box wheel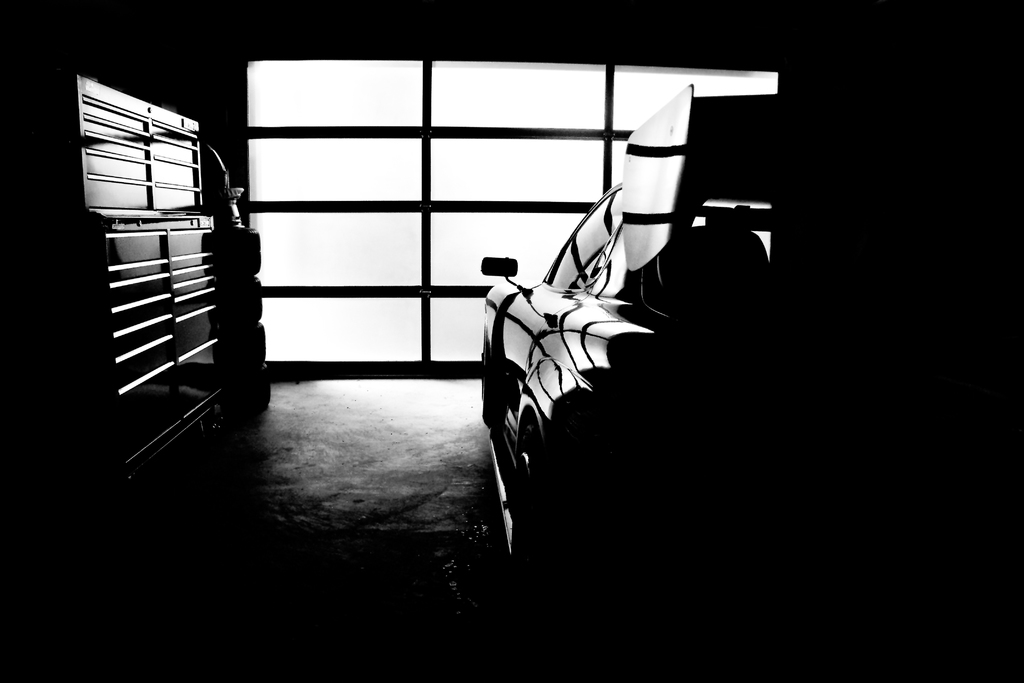
(220, 271, 259, 321)
